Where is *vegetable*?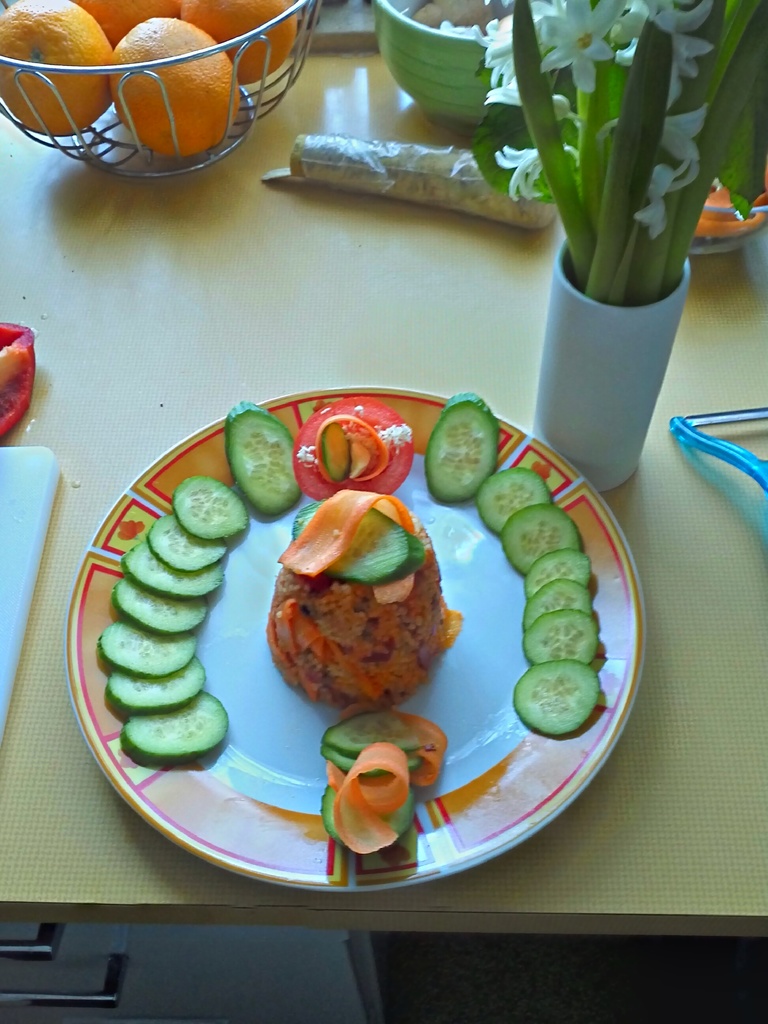
(x1=330, y1=745, x2=439, y2=780).
